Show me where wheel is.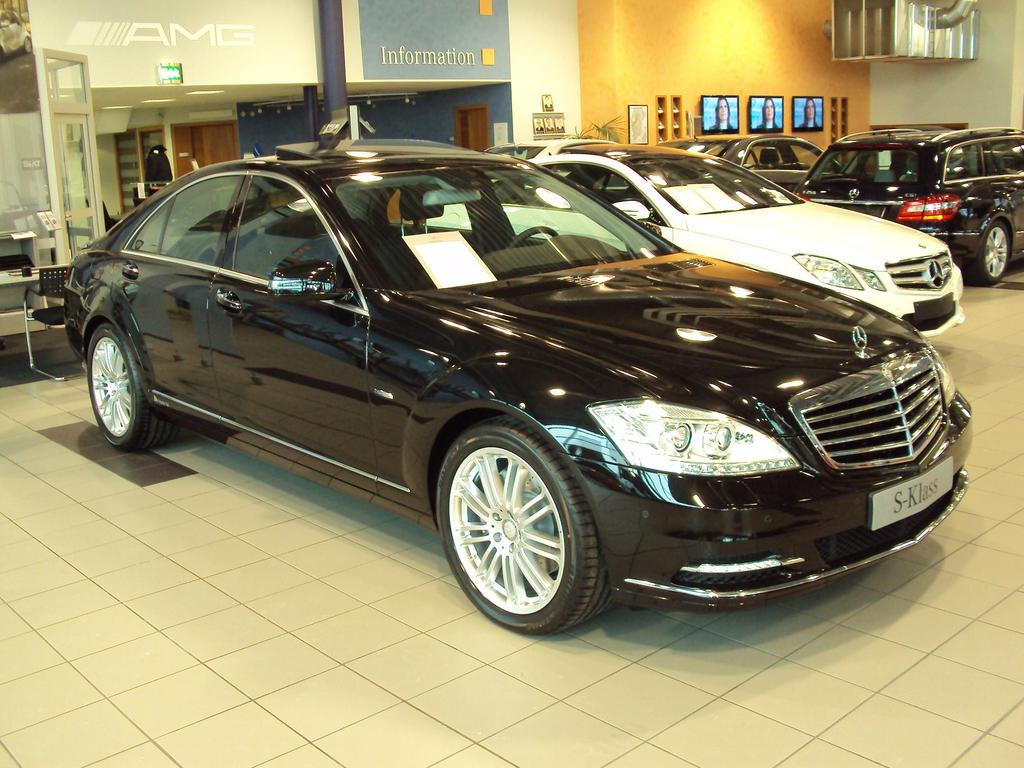
wheel is at select_region(431, 413, 623, 643).
